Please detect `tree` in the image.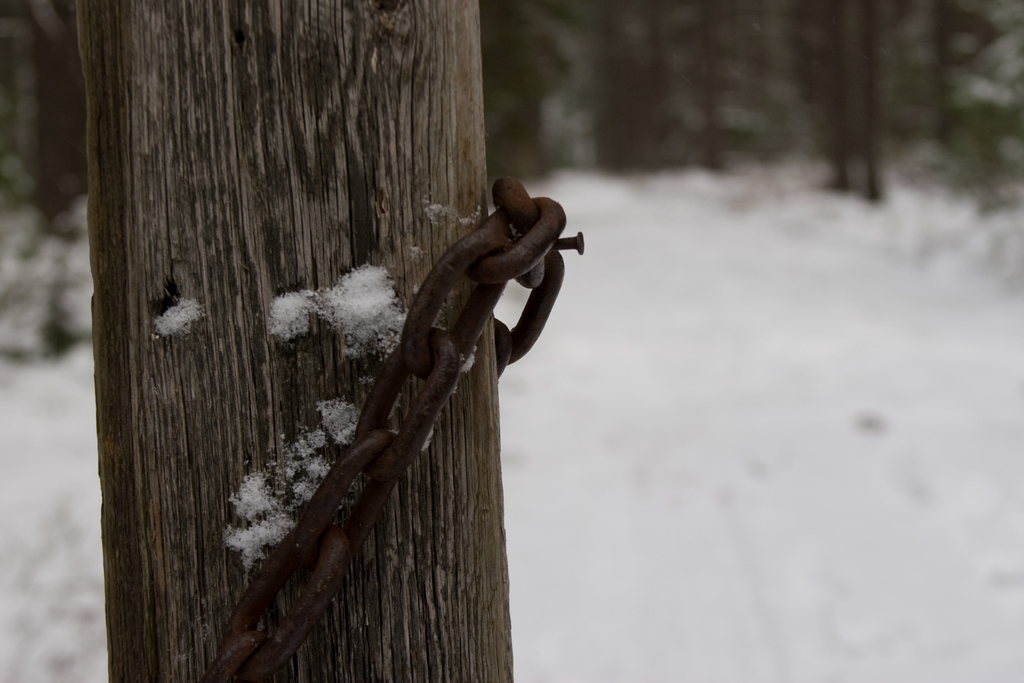
crop(0, 0, 81, 238).
